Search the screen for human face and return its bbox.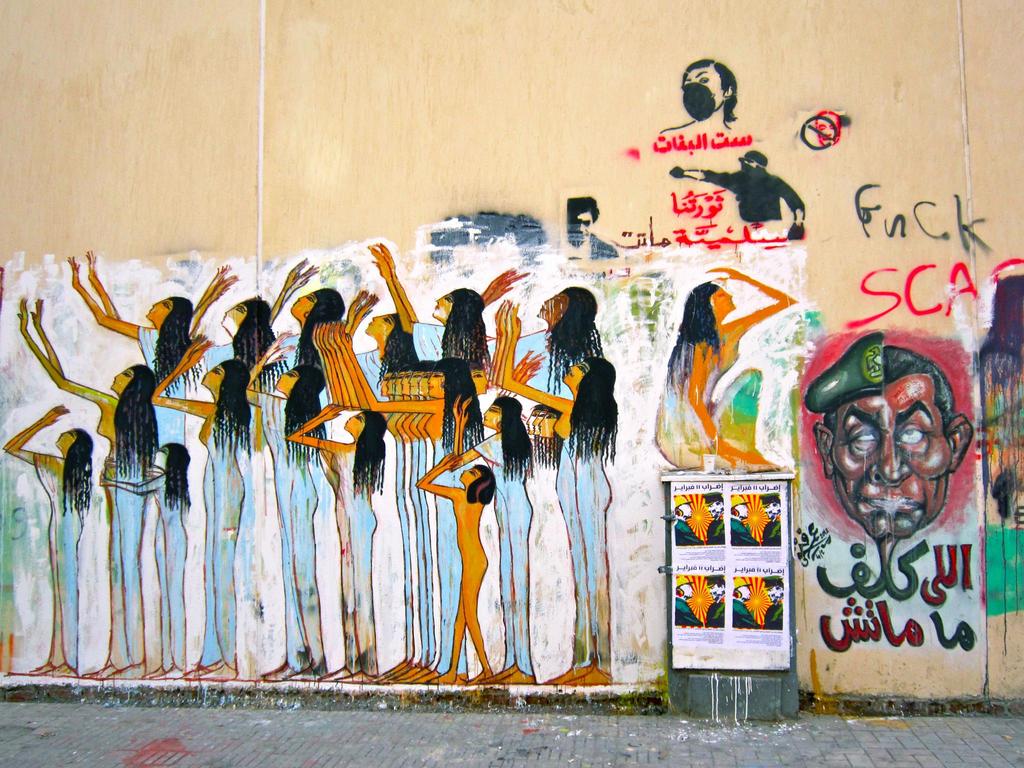
Found: 433:292:452:319.
